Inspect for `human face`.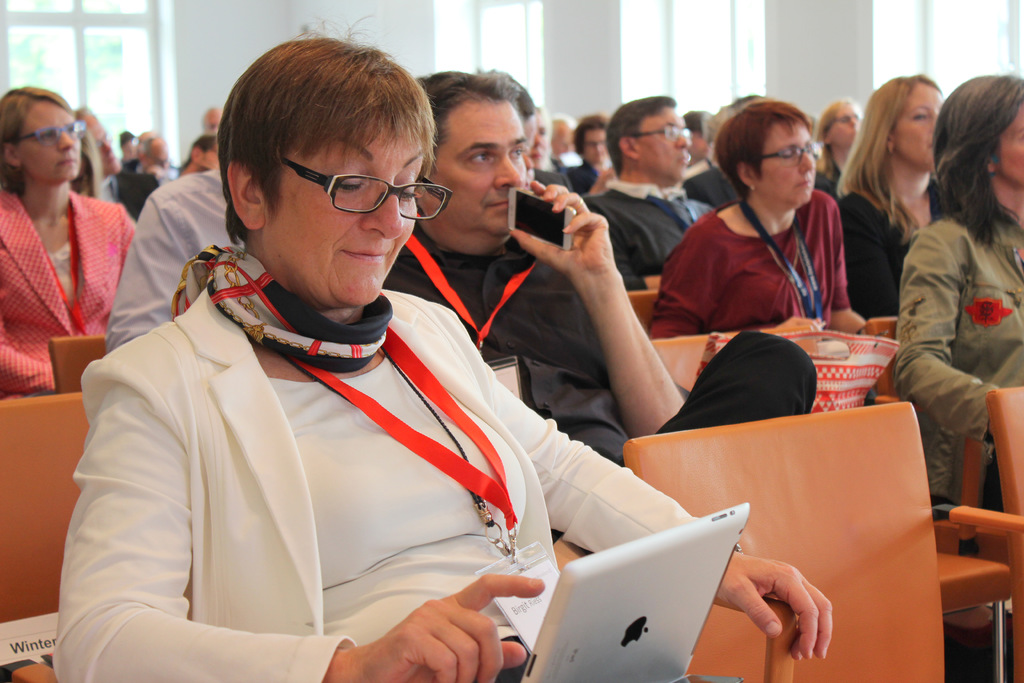
Inspection: select_region(761, 120, 816, 198).
